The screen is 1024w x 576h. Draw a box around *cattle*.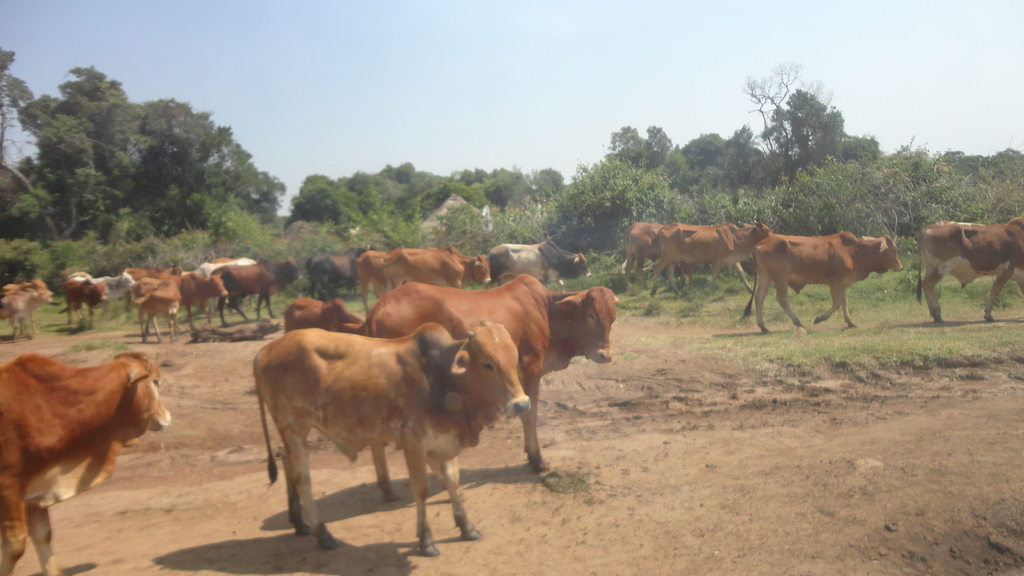
<bbox>63, 277, 111, 332</bbox>.
